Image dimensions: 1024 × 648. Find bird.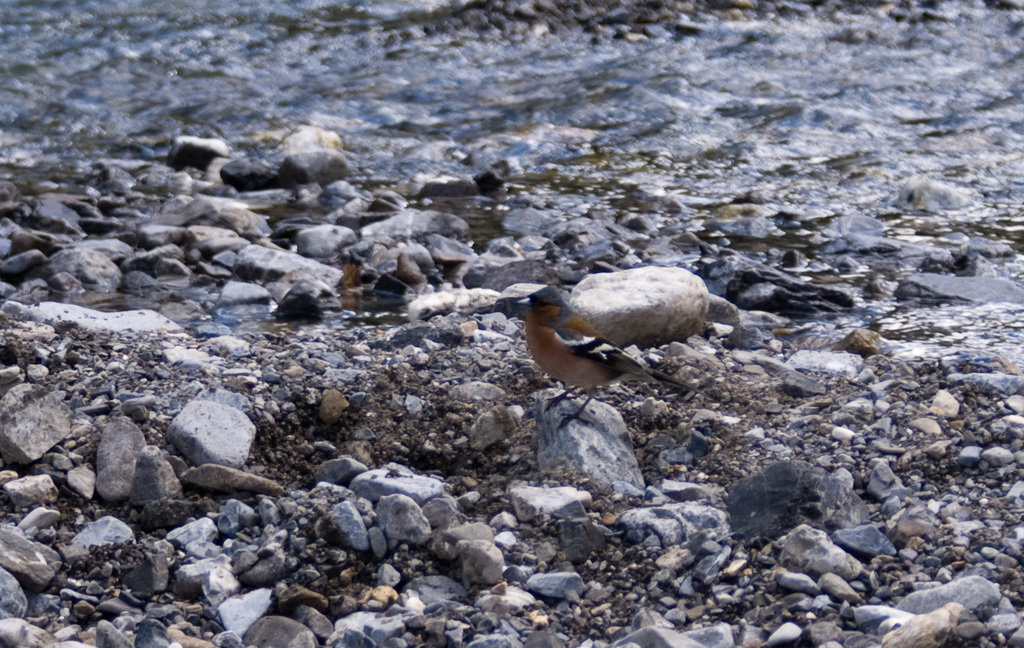
bbox(505, 267, 735, 401).
